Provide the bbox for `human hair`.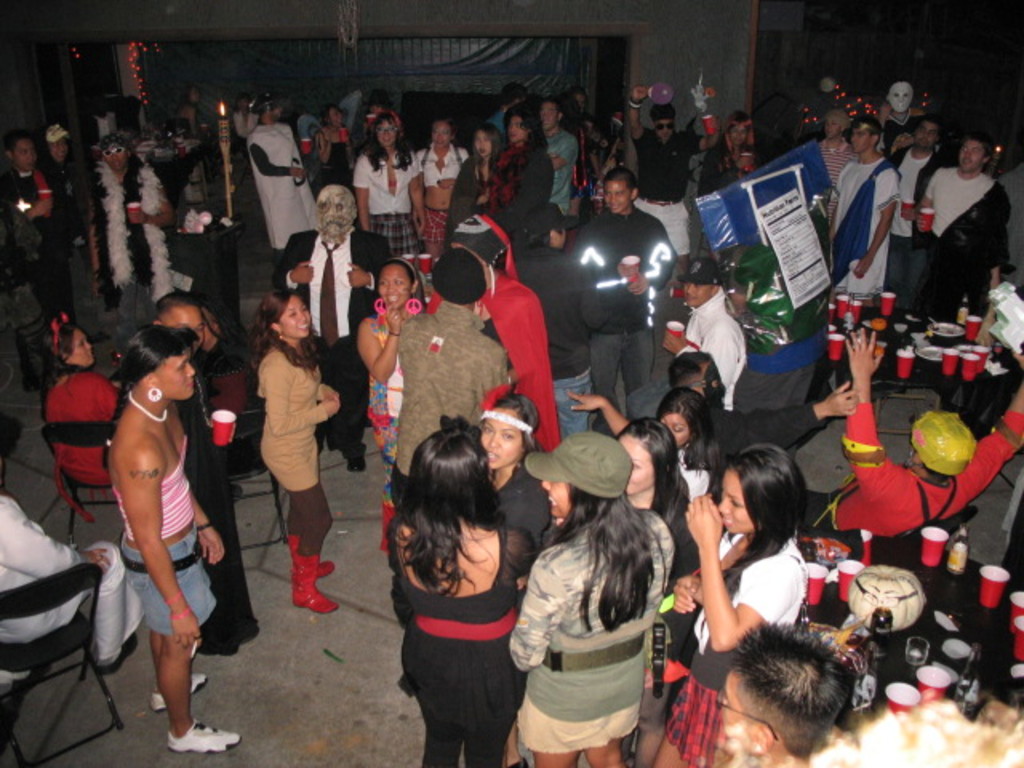
BBox(715, 443, 808, 600).
